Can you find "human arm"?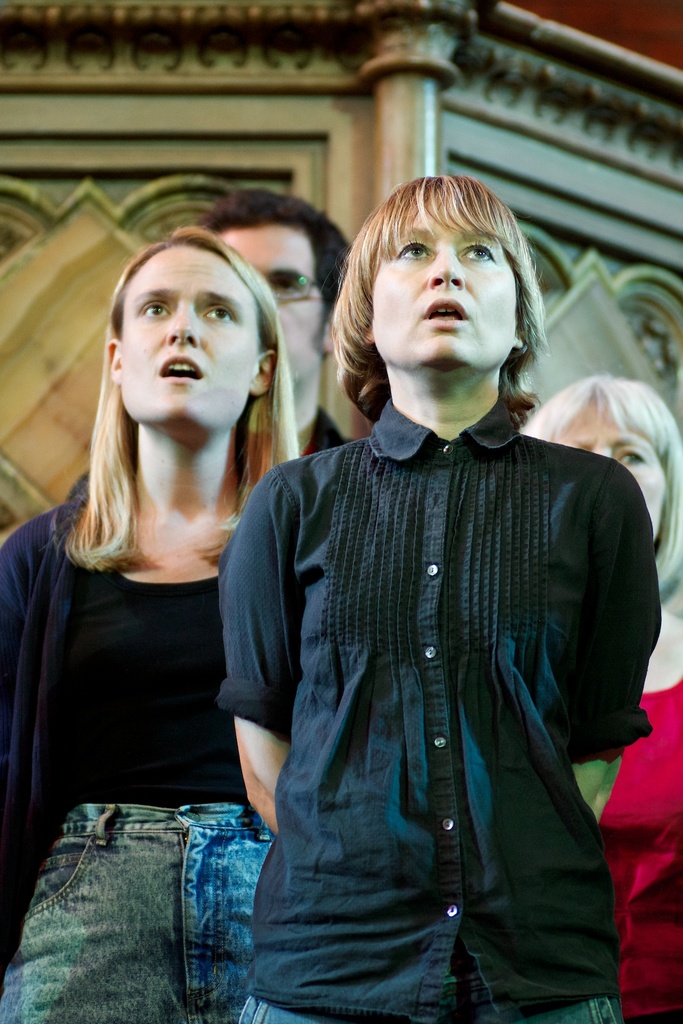
Yes, bounding box: region(0, 512, 64, 830).
